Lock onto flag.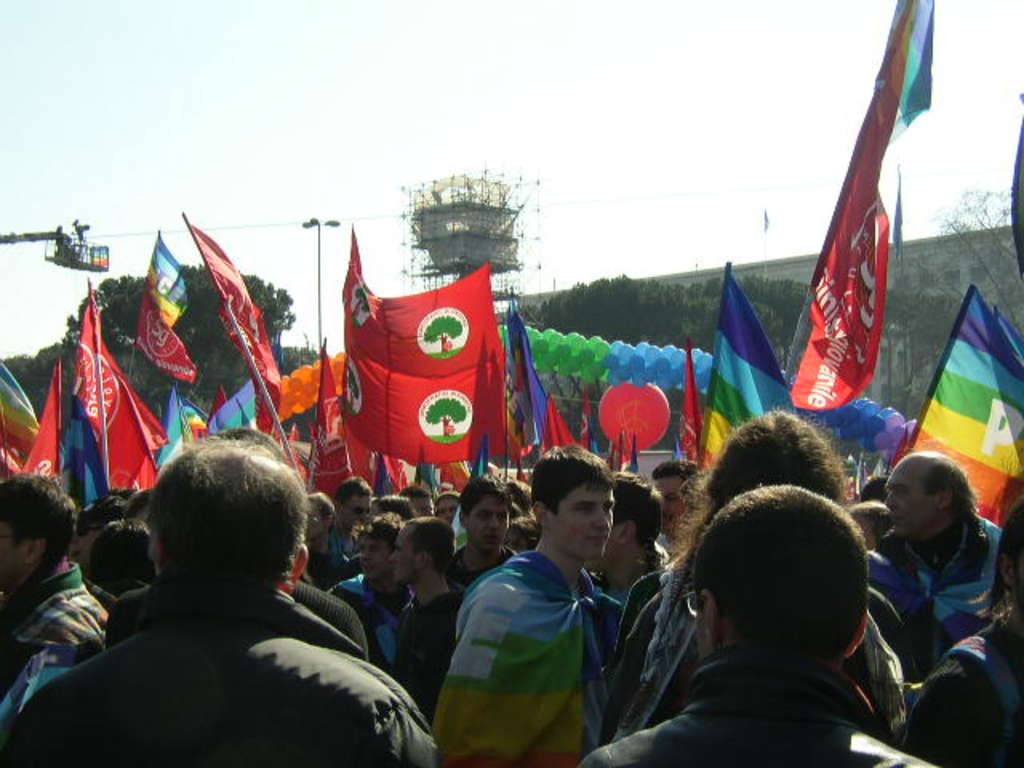
Locked: <region>574, 373, 587, 453</region>.
